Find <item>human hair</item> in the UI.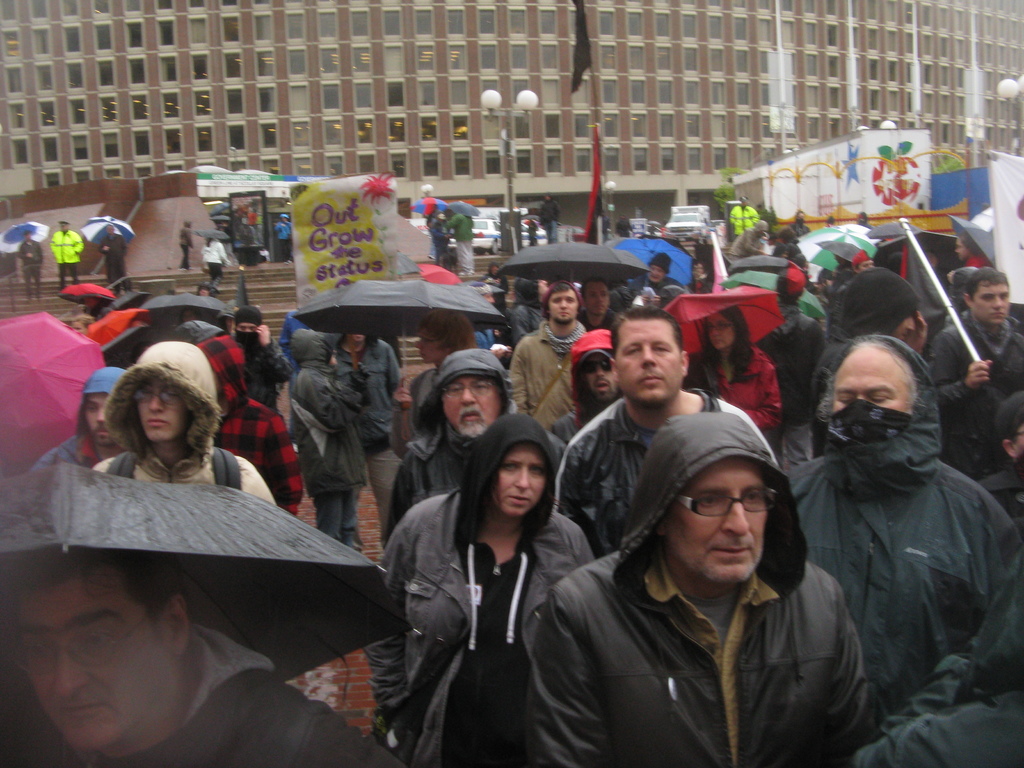
UI element at {"left": 963, "top": 264, "right": 1011, "bottom": 304}.
